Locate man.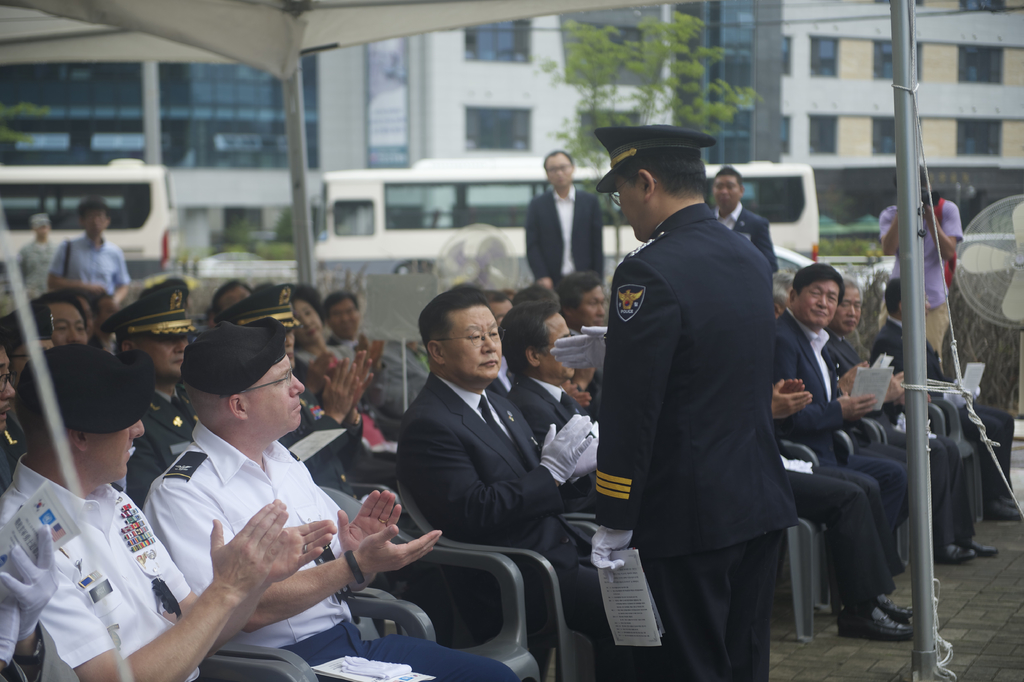
Bounding box: crop(205, 278, 252, 319).
